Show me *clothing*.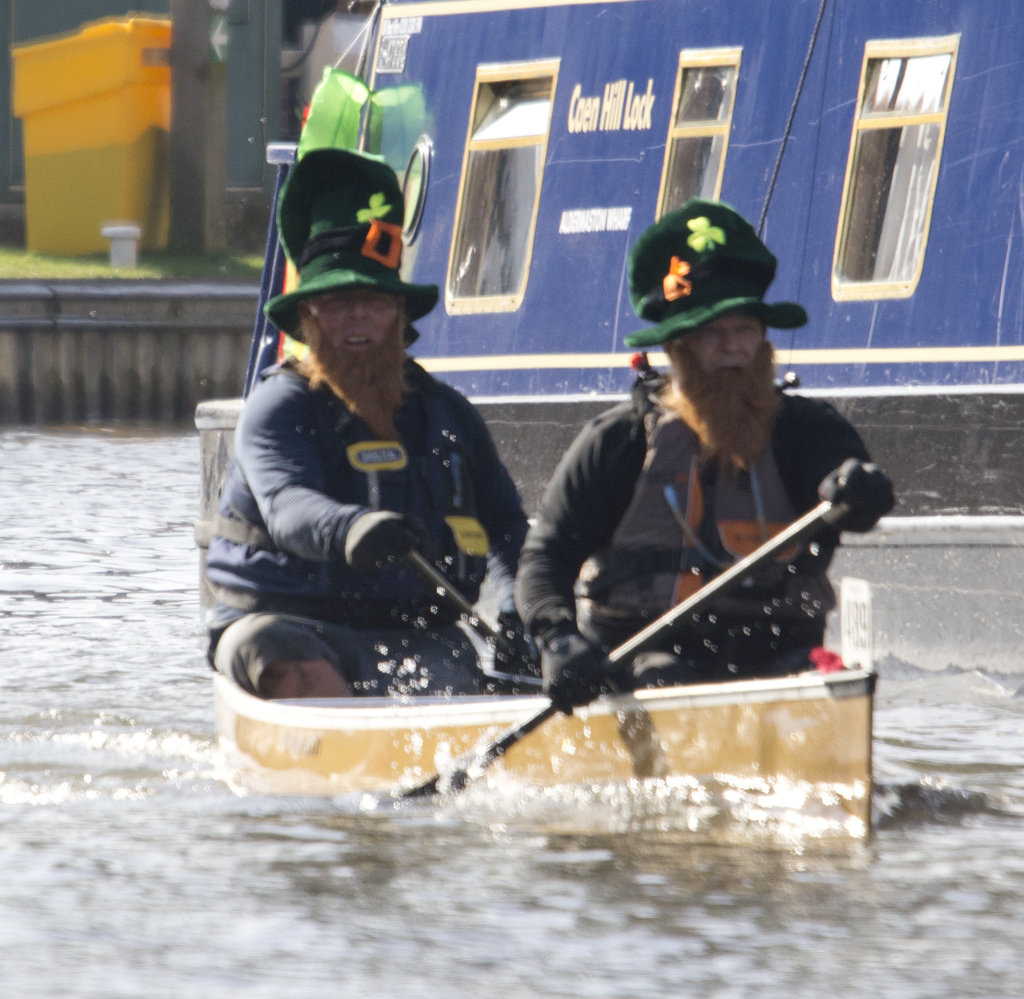
*clothing* is here: left=188, top=339, right=535, bottom=694.
